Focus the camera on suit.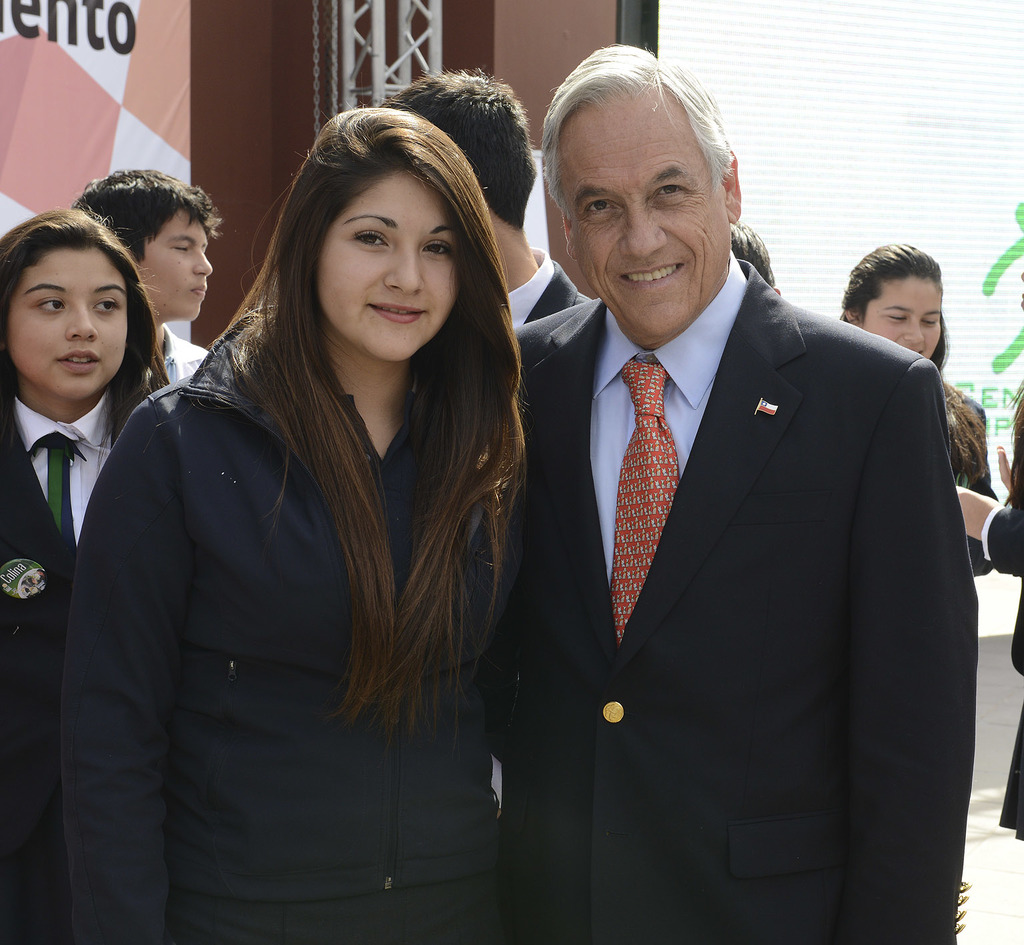
Focus region: (x1=502, y1=119, x2=987, y2=944).
